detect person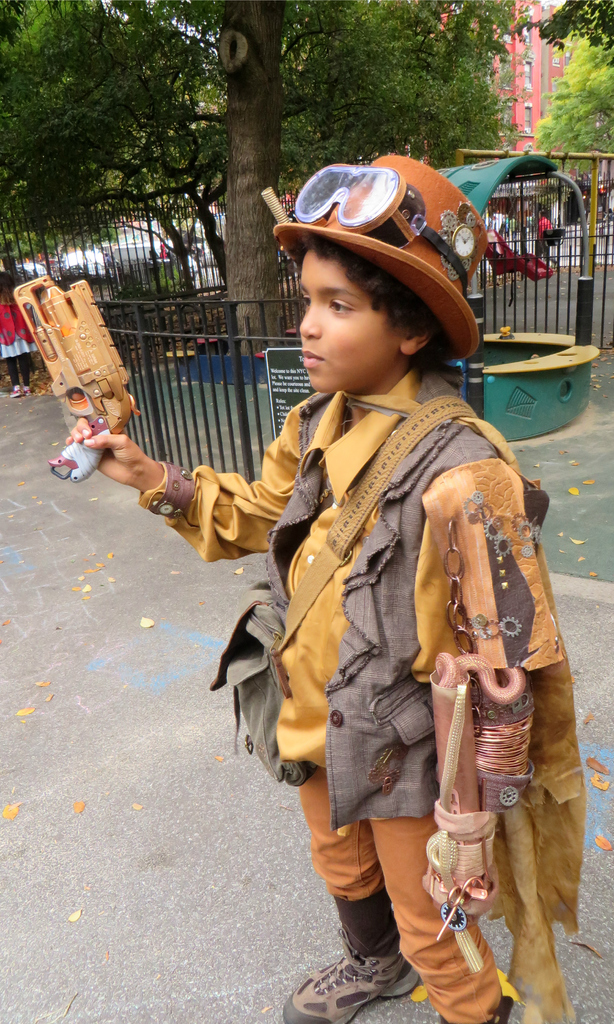
(0, 269, 39, 401)
